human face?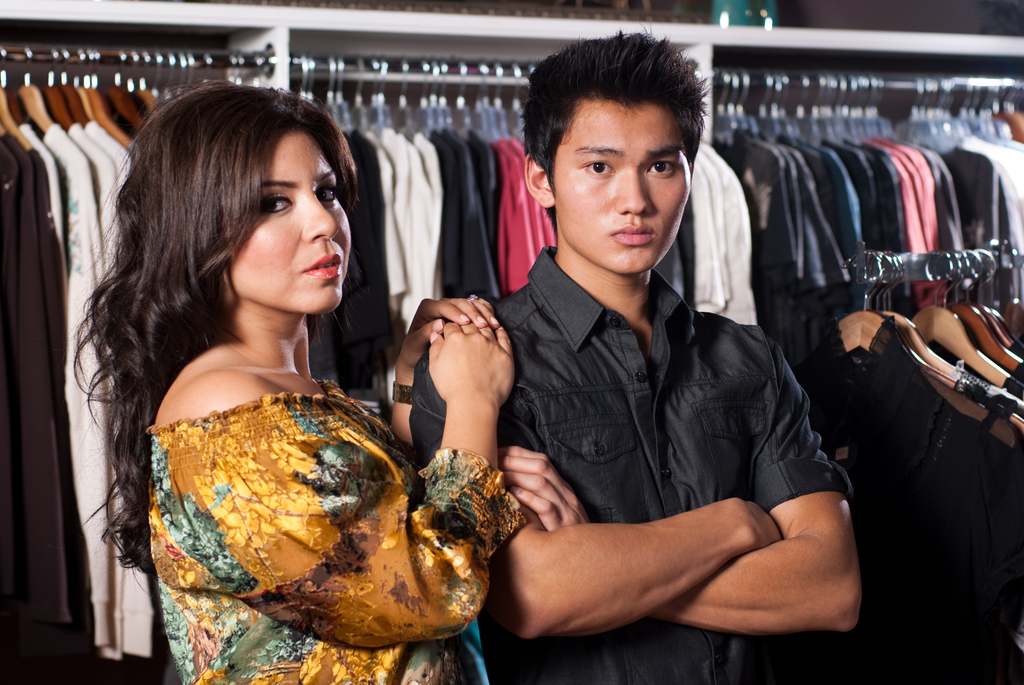
left=223, top=127, right=355, bottom=316
